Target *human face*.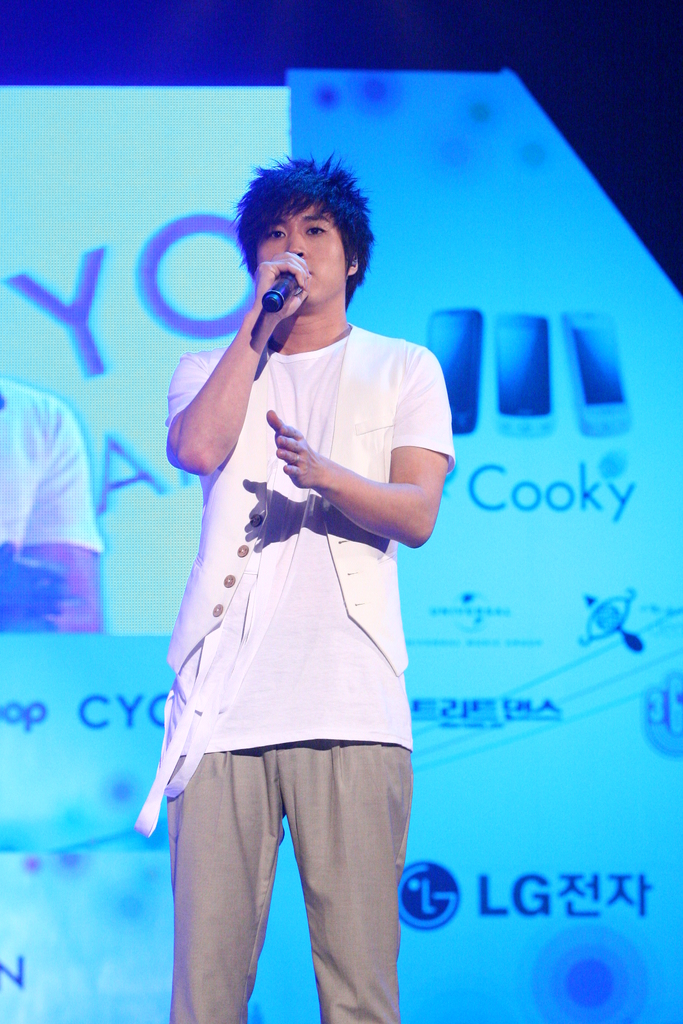
Target region: [246, 188, 352, 304].
